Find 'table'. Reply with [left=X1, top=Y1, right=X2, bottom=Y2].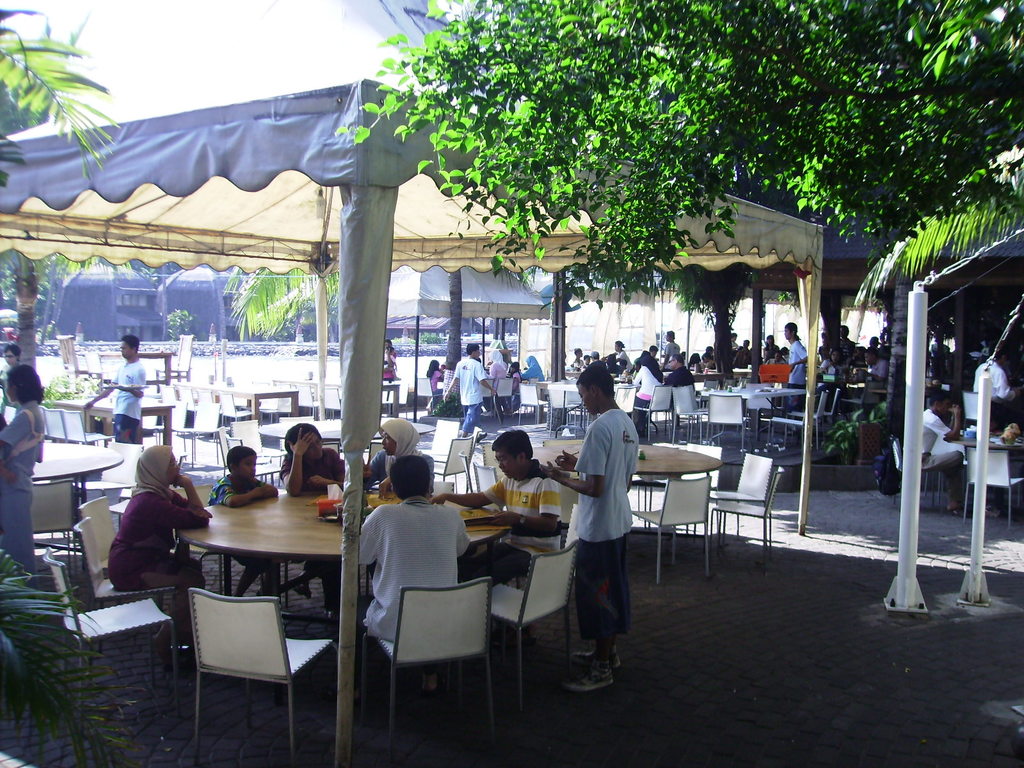
[left=257, top=412, right=436, bottom=463].
